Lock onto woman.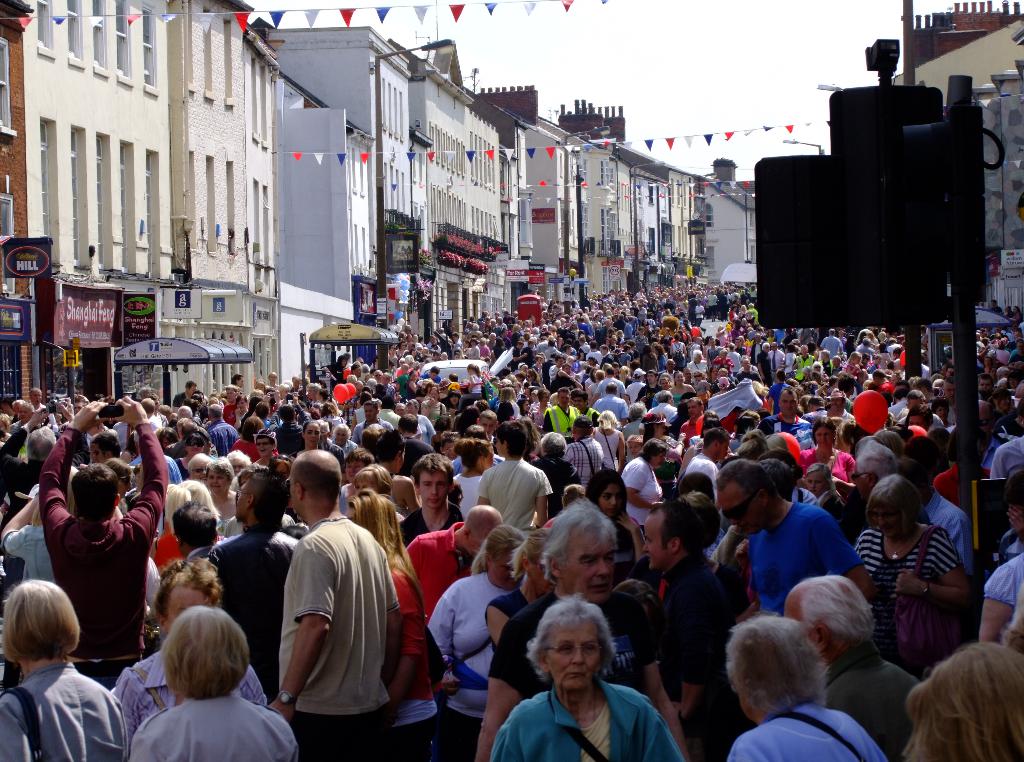
Locked: 474, 595, 699, 761.
